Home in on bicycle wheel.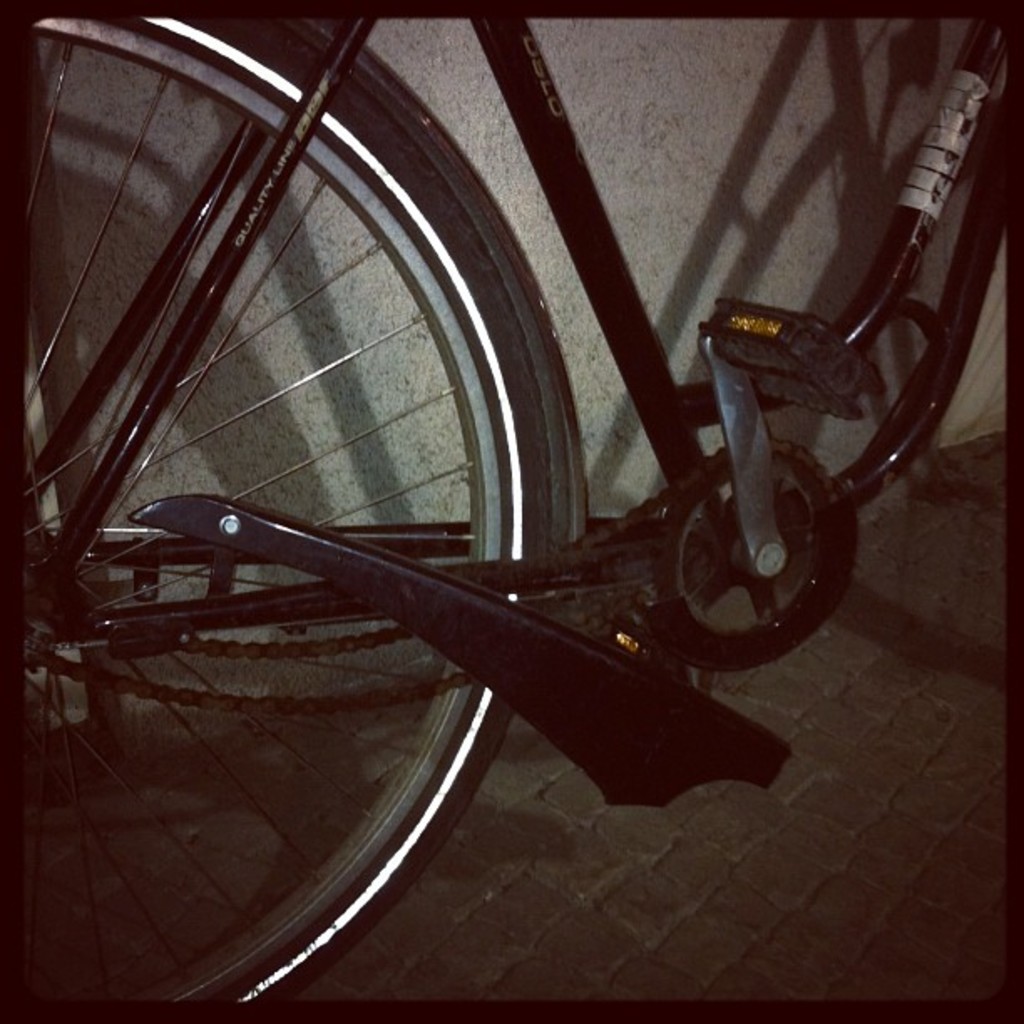
Homed in at [x1=0, y1=0, x2=556, y2=1022].
